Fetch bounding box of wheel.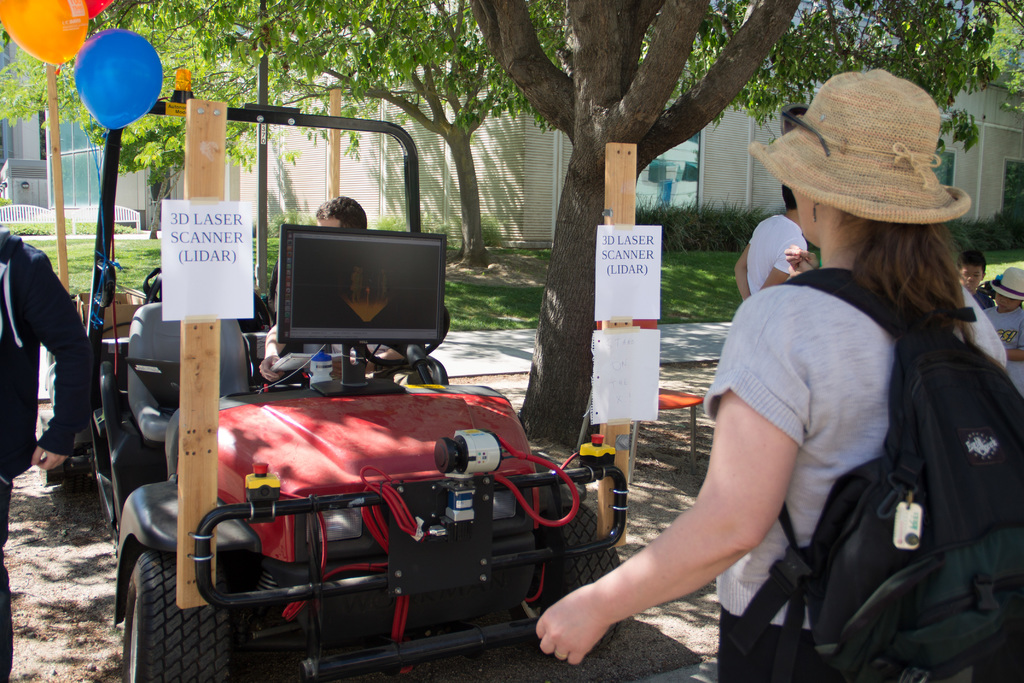
Bbox: locate(63, 441, 92, 491).
